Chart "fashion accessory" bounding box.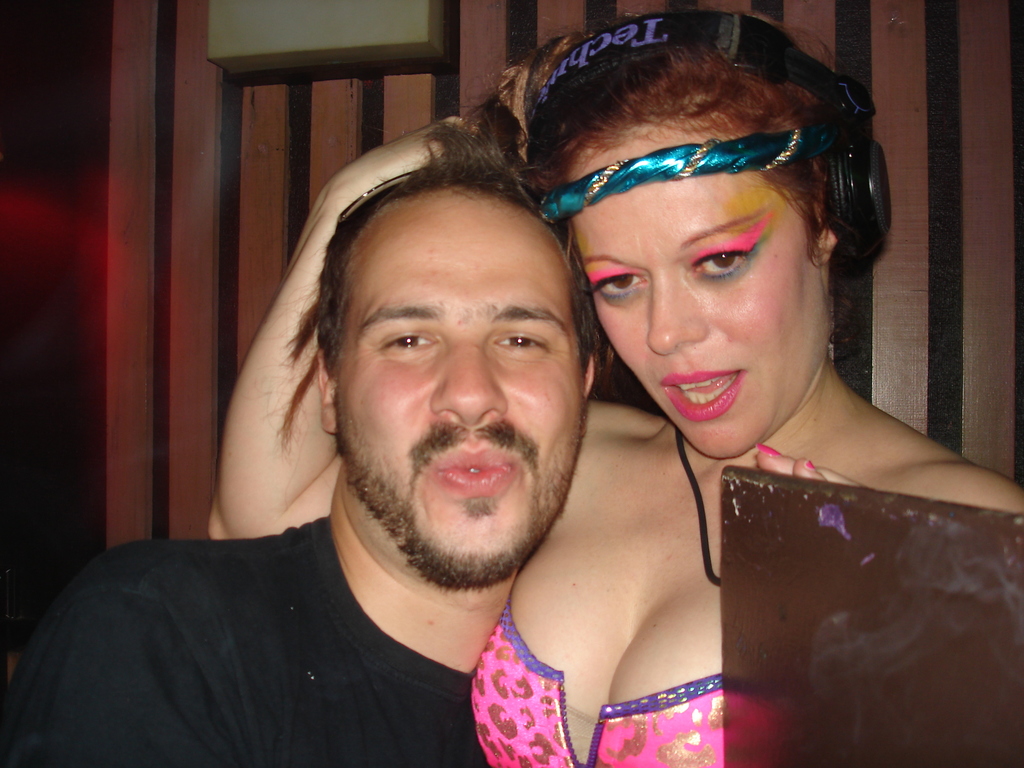
Charted: {"x1": 536, "y1": 119, "x2": 842, "y2": 225}.
